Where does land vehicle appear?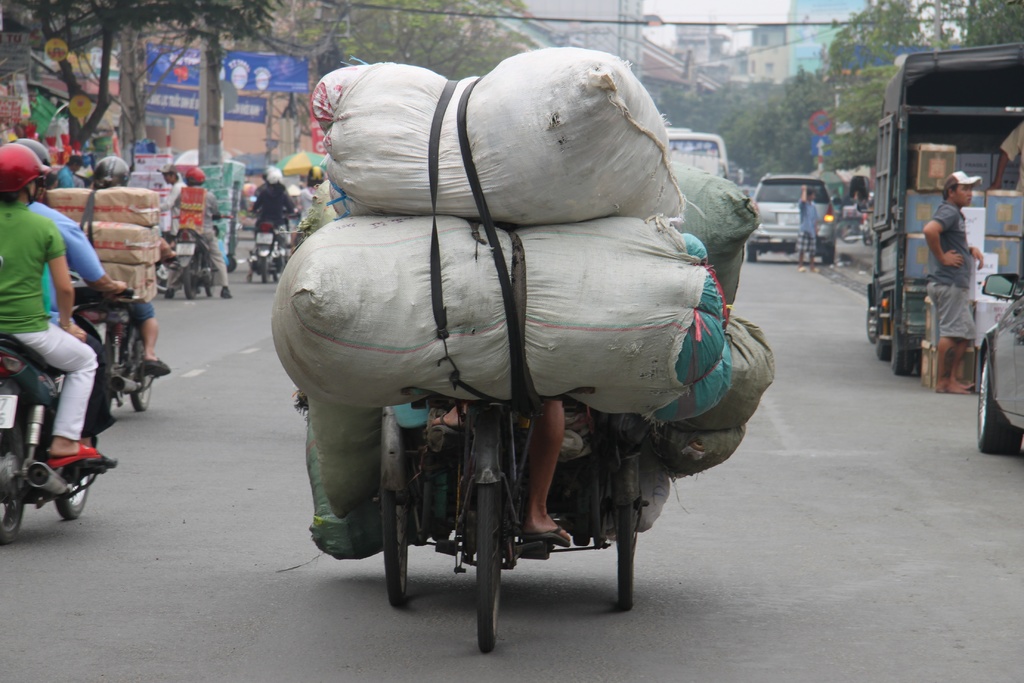
Appears at <bbox>378, 399, 656, 656</bbox>.
